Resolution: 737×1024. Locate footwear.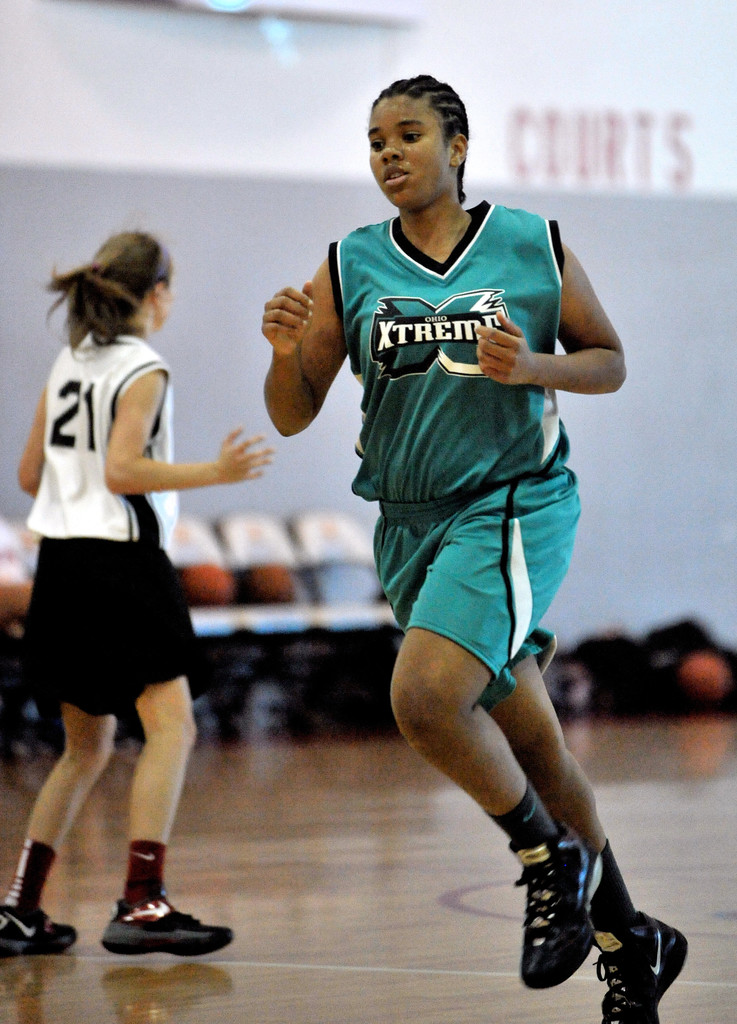
bbox(576, 903, 703, 1023).
